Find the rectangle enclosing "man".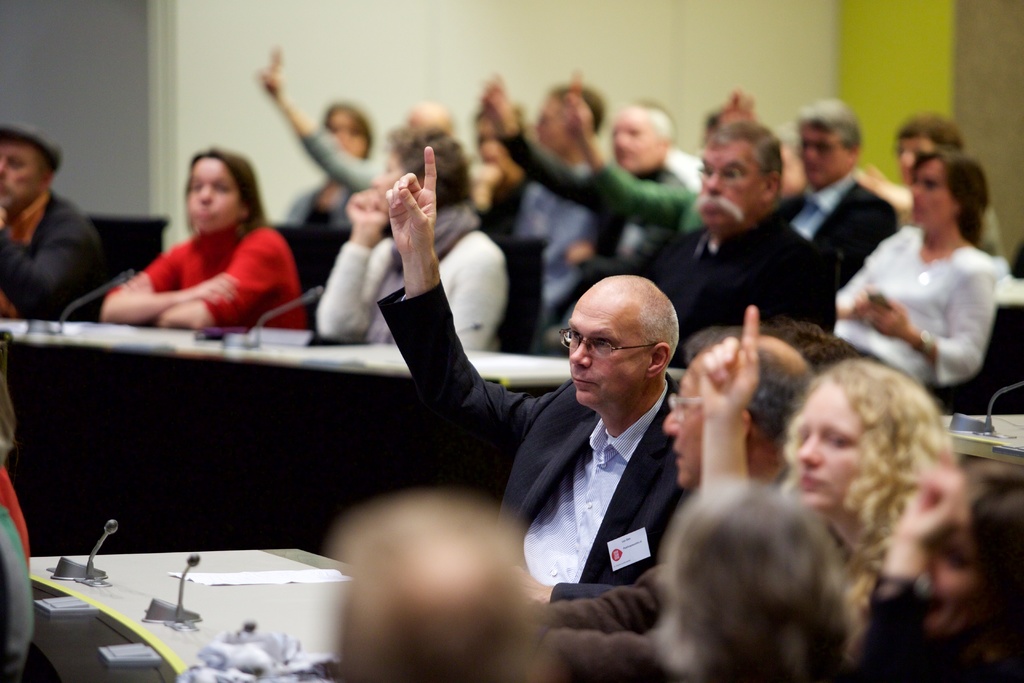
484,70,684,356.
